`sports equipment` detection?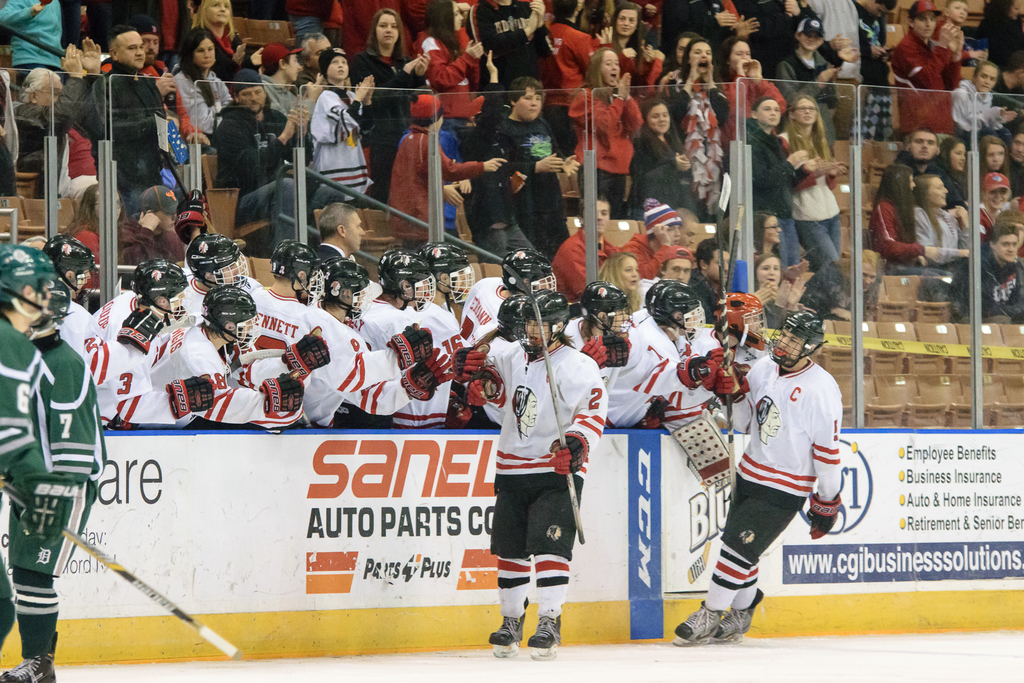
(0,630,58,682)
